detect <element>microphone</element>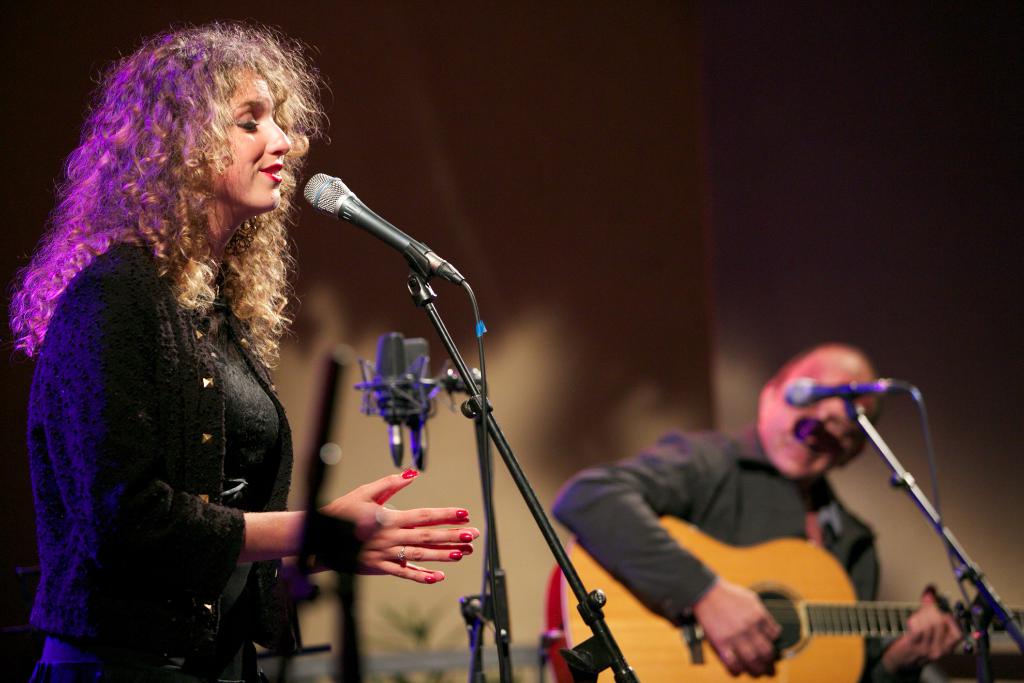
box(301, 170, 444, 268)
